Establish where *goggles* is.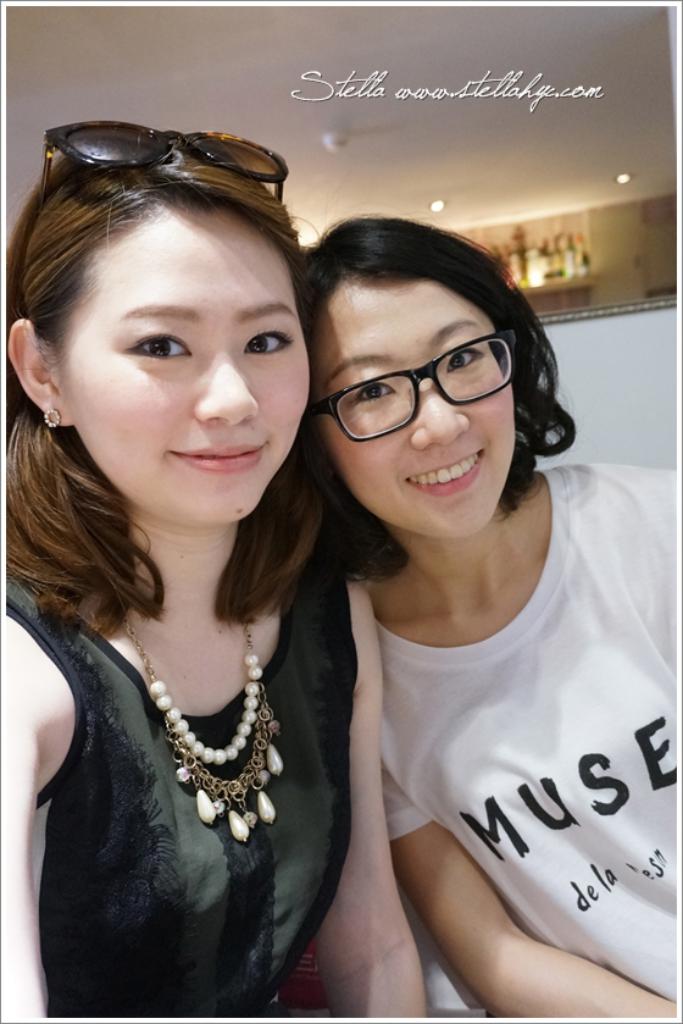
Established at 38, 106, 302, 221.
